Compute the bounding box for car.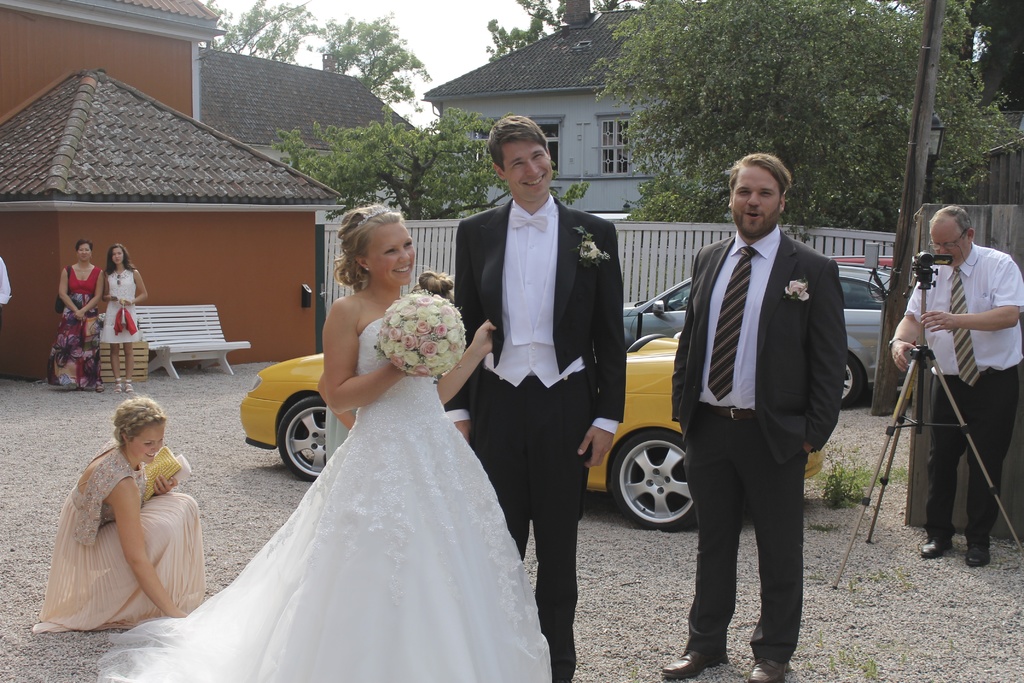
240,335,829,530.
